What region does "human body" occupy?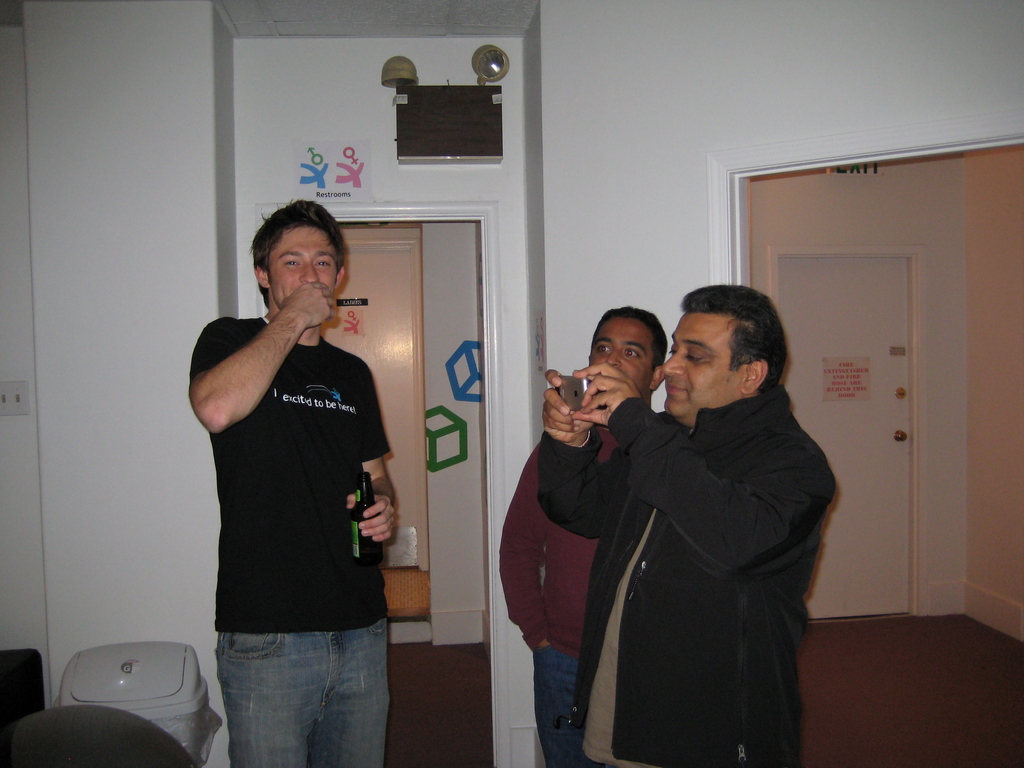
box=[533, 280, 840, 767].
